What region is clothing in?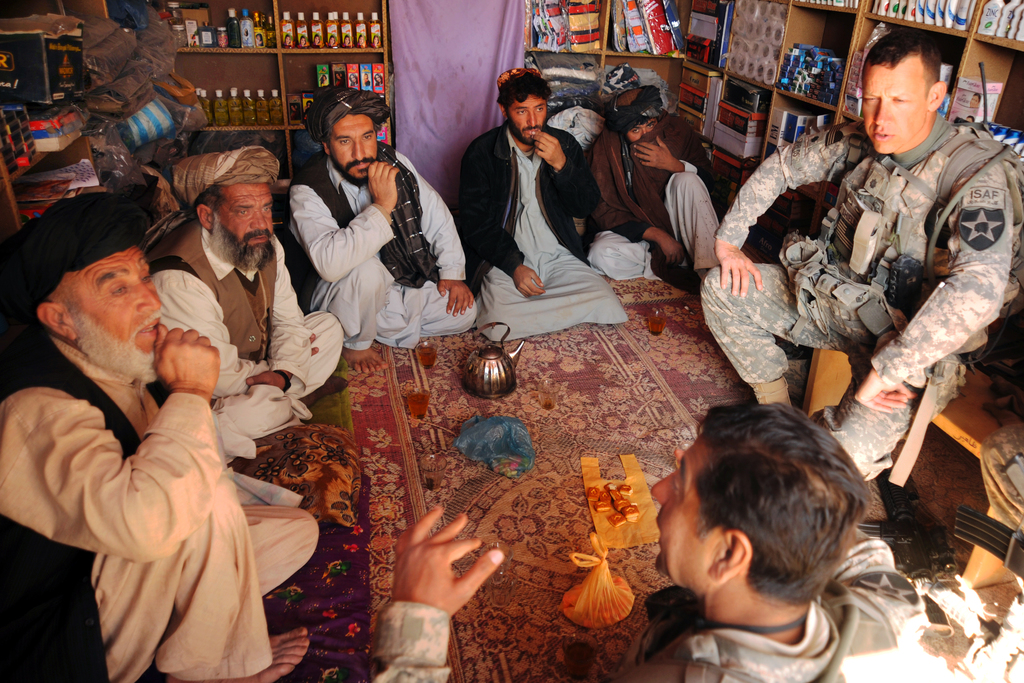
145,211,340,466.
